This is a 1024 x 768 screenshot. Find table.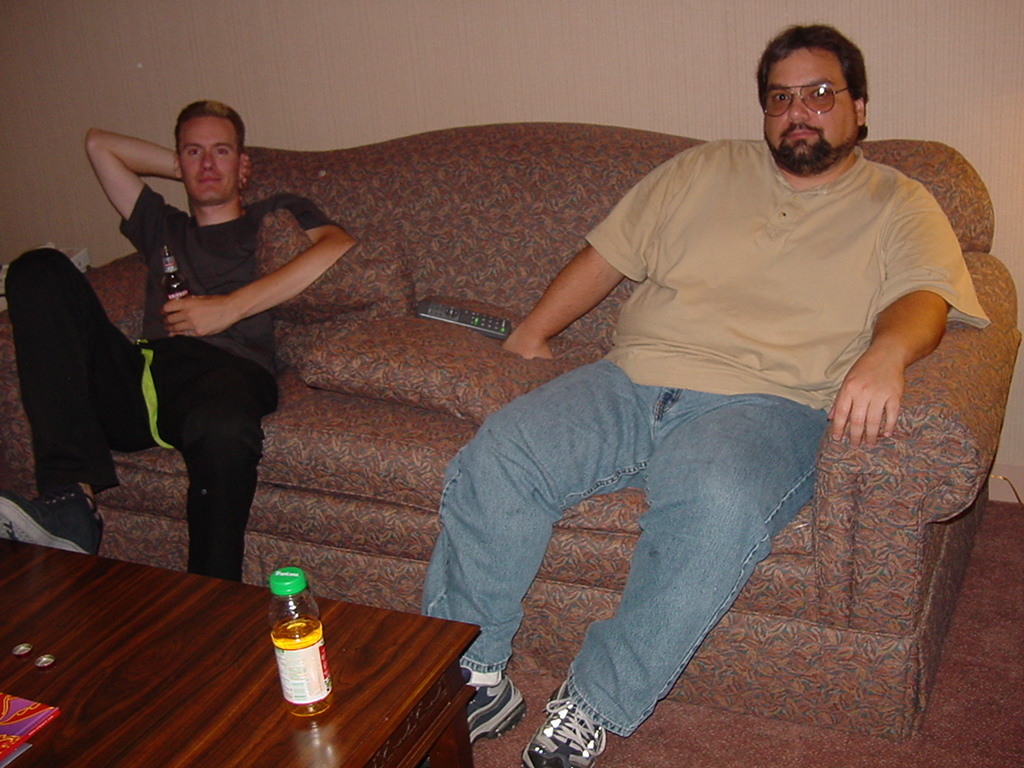
Bounding box: [0,501,407,767].
